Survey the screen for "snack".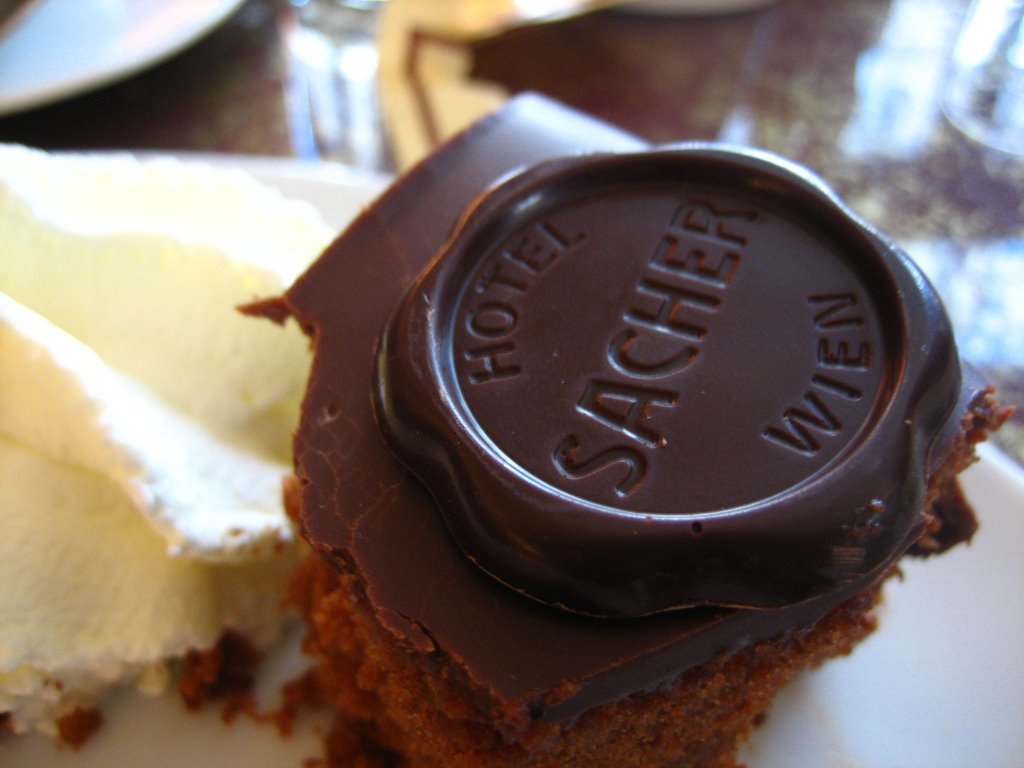
Survey found: (0, 136, 362, 756).
